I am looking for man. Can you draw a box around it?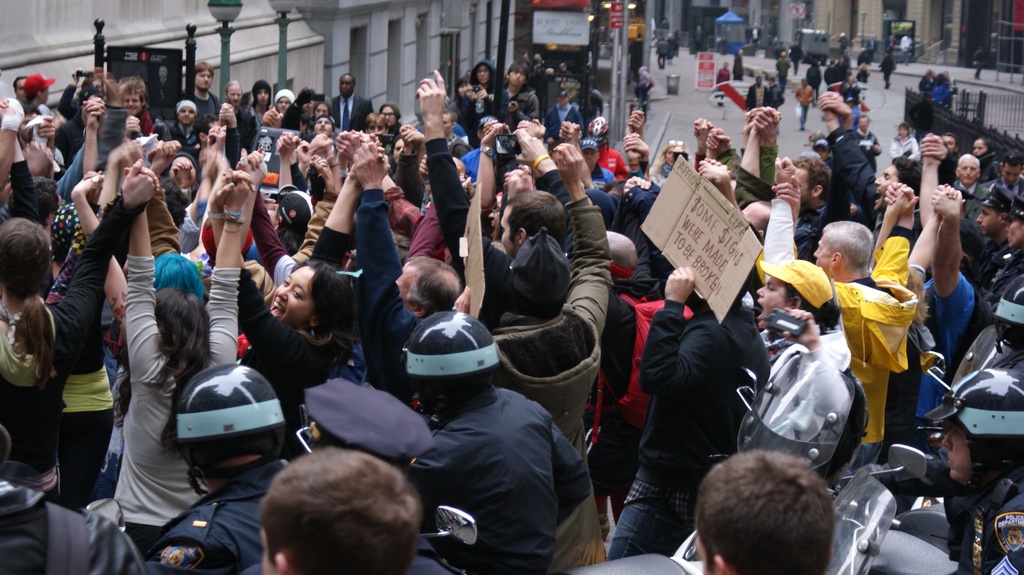
Sure, the bounding box is [left=333, top=74, right=372, bottom=132].
